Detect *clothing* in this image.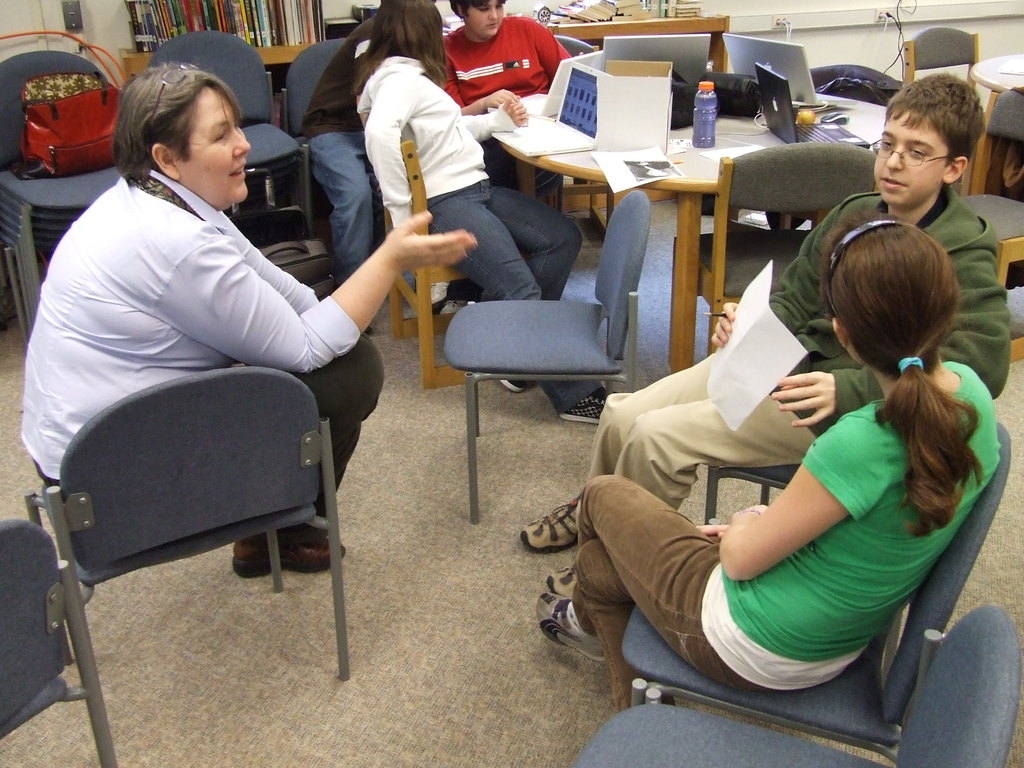
Detection: pyautogui.locateOnScreen(19, 159, 381, 534).
